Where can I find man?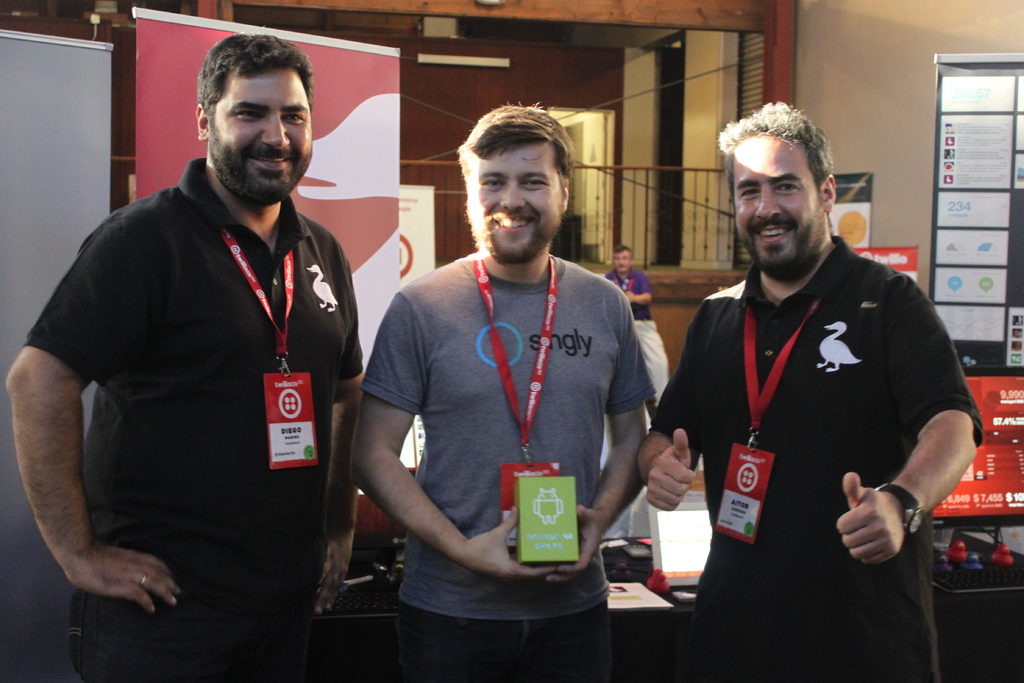
You can find it at {"left": 3, "top": 31, "right": 364, "bottom": 682}.
